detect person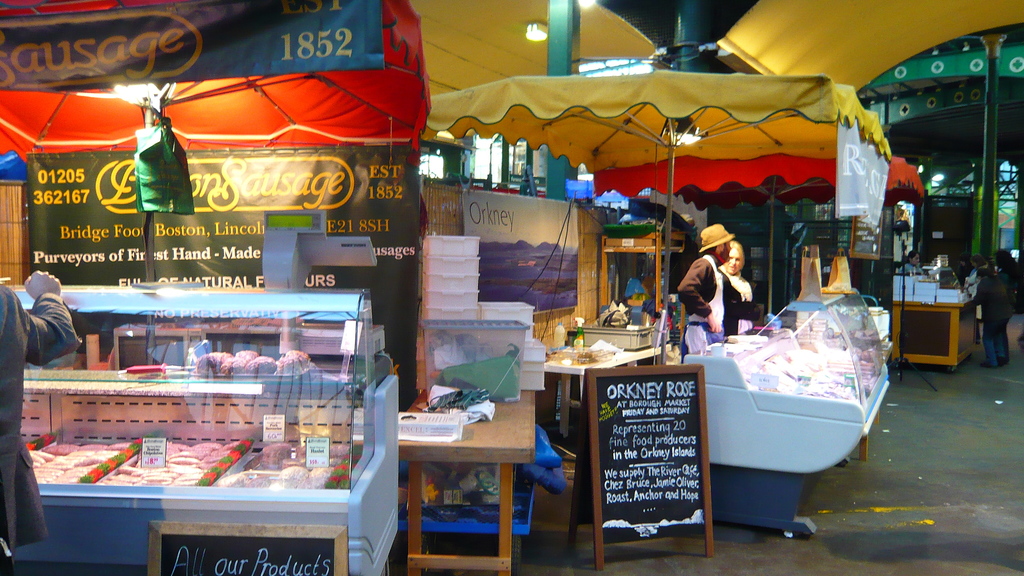
(x1=0, y1=271, x2=83, y2=575)
